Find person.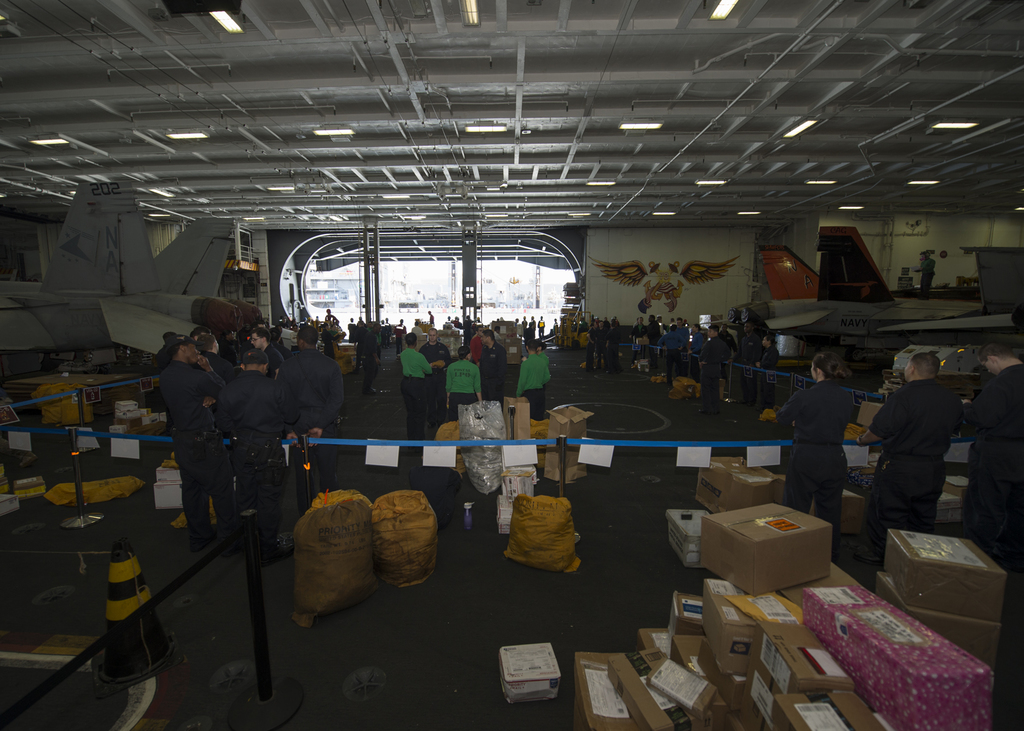
{"x1": 700, "y1": 326, "x2": 728, "y2": 412}.
